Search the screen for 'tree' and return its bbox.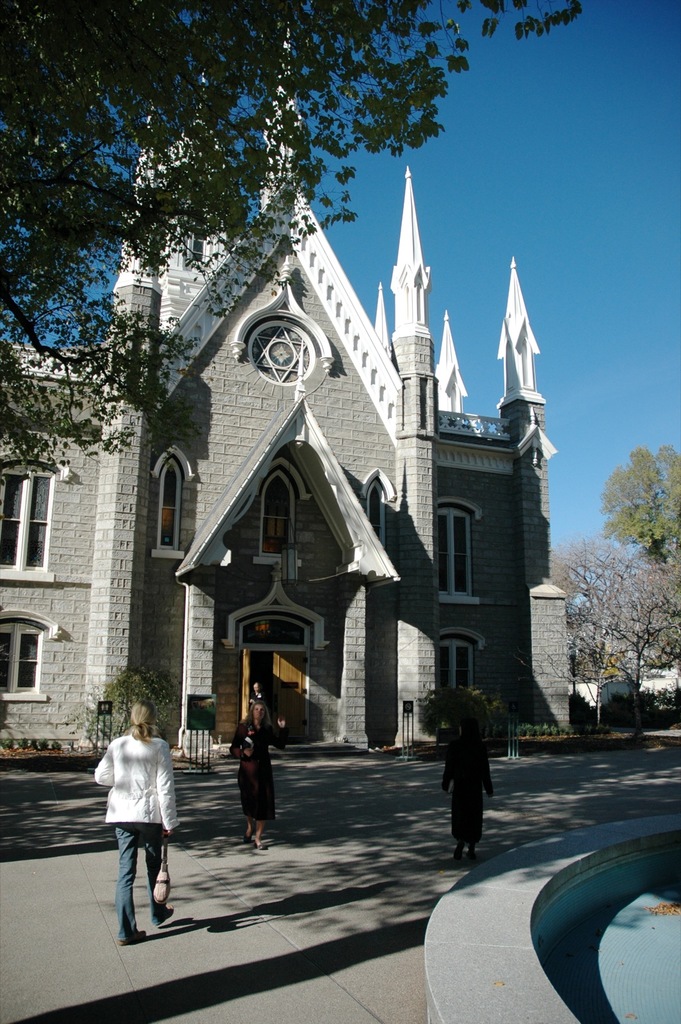
Found: (left=598, top=447, right=680, bottom=564).
